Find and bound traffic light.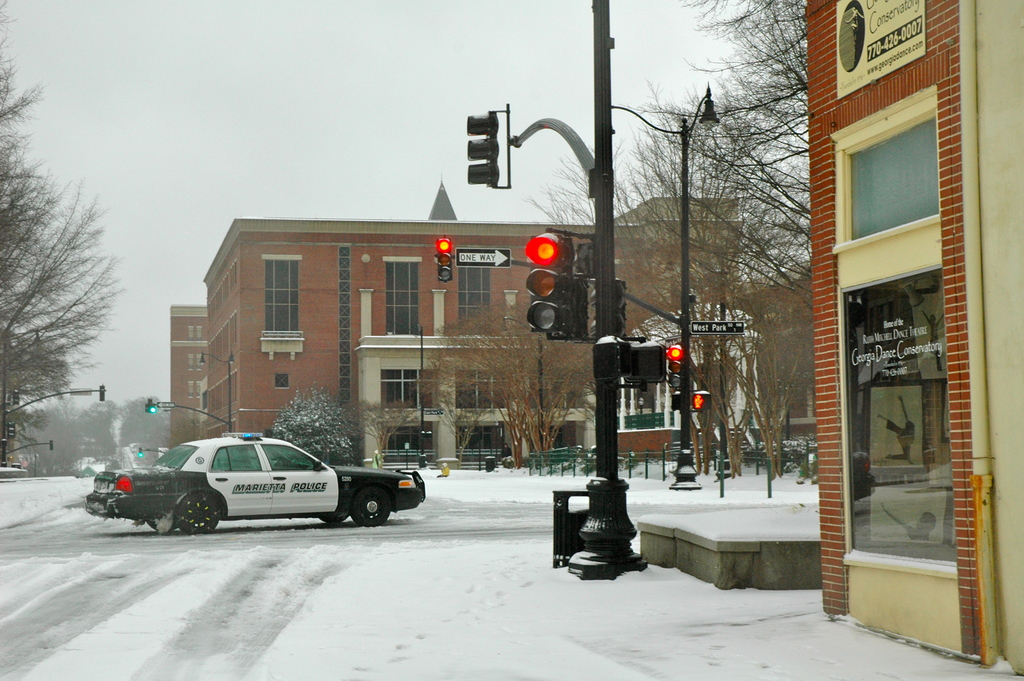
Bound: 690 390 710 413.
